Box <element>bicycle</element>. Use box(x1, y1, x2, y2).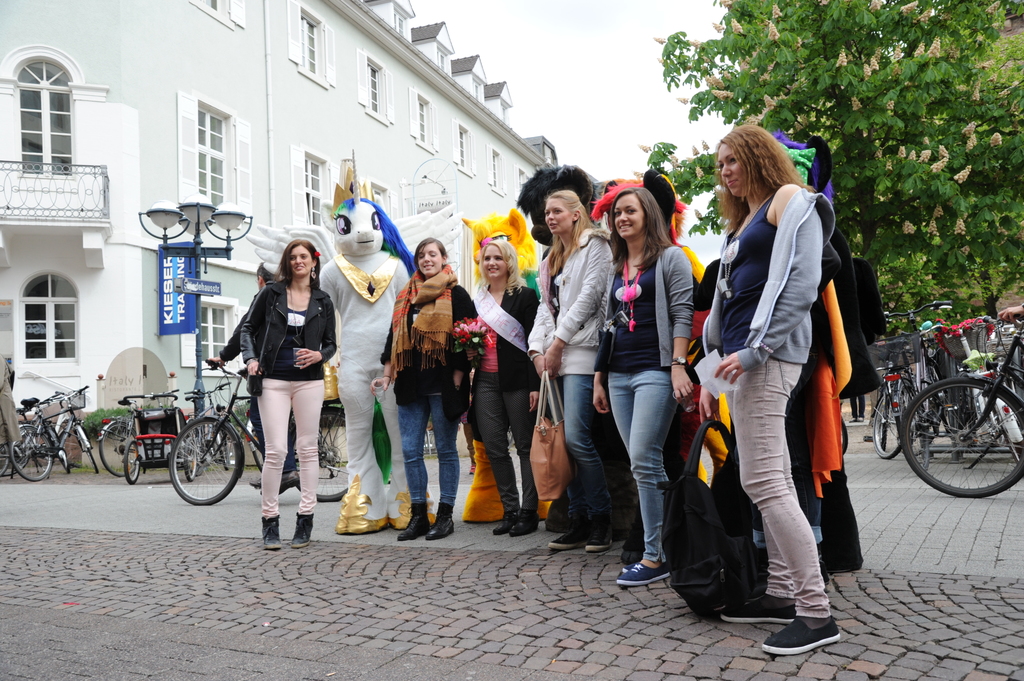
box(166, 346, 365, 514).
